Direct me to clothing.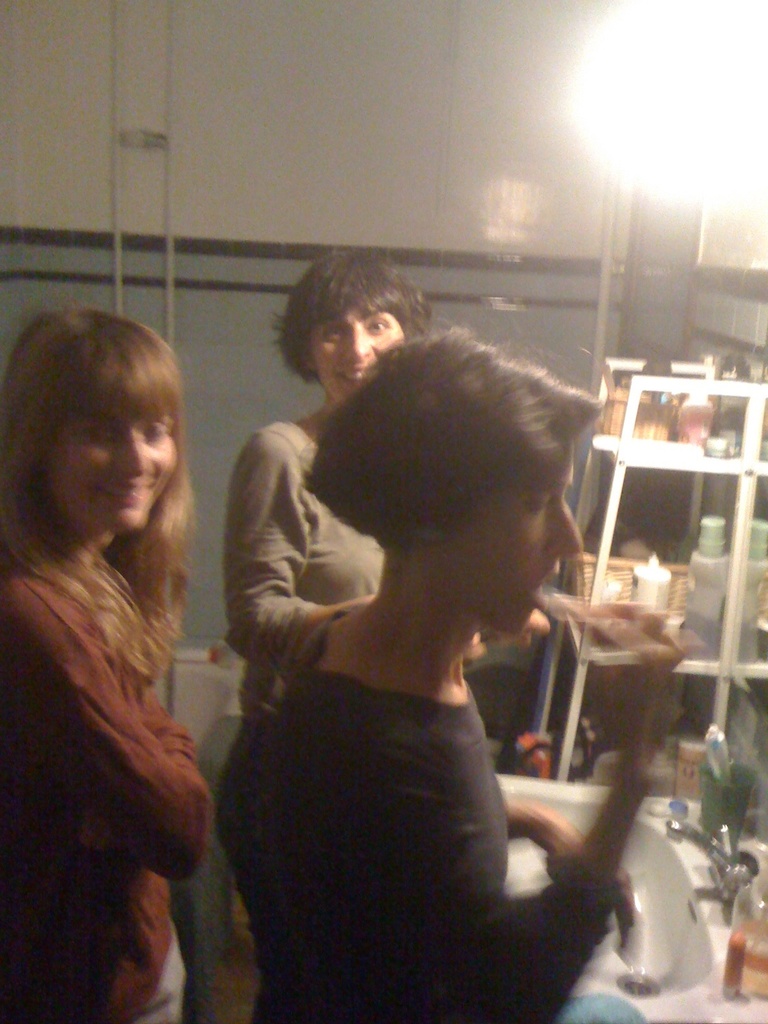
Direction: bbox=[239, 660, 617, 1023].
